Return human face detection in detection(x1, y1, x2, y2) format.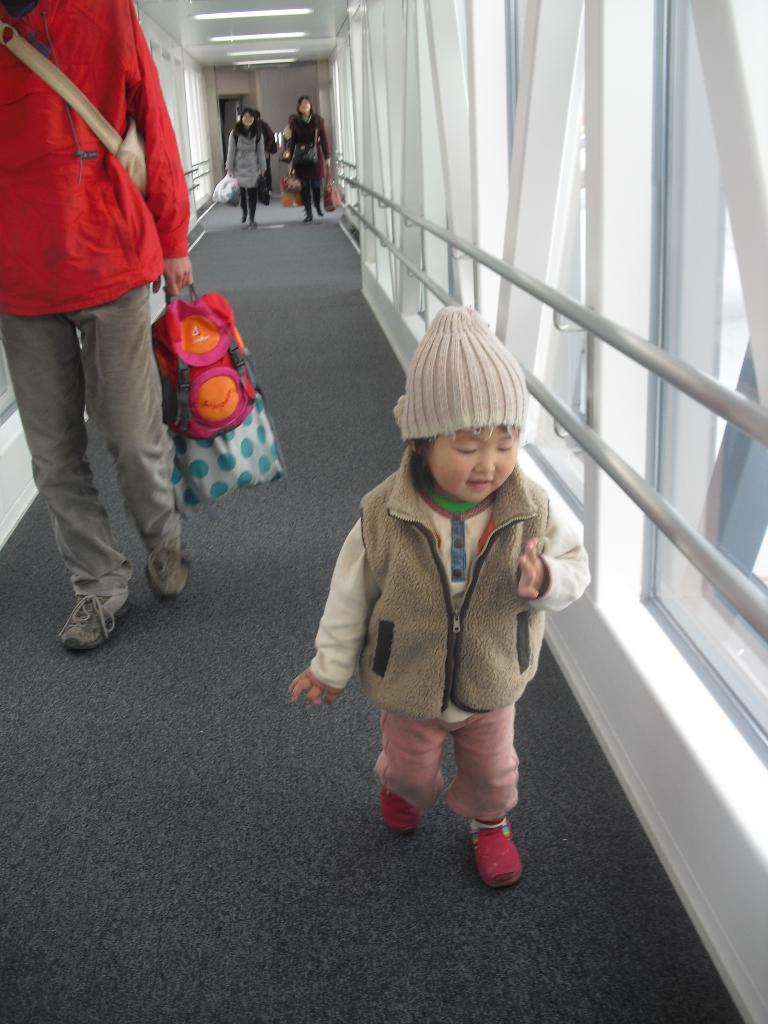
detection(298, 99, 310, 113).
